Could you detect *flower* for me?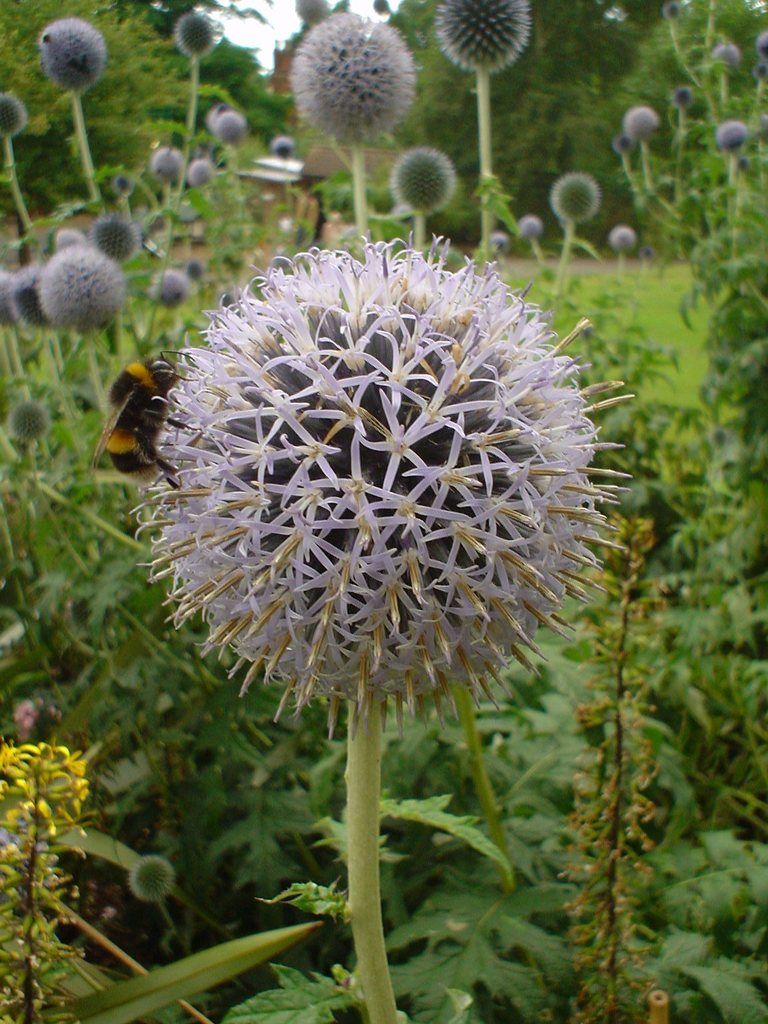
Detection result: (left=513, top=211, right=546, bottom=239).
